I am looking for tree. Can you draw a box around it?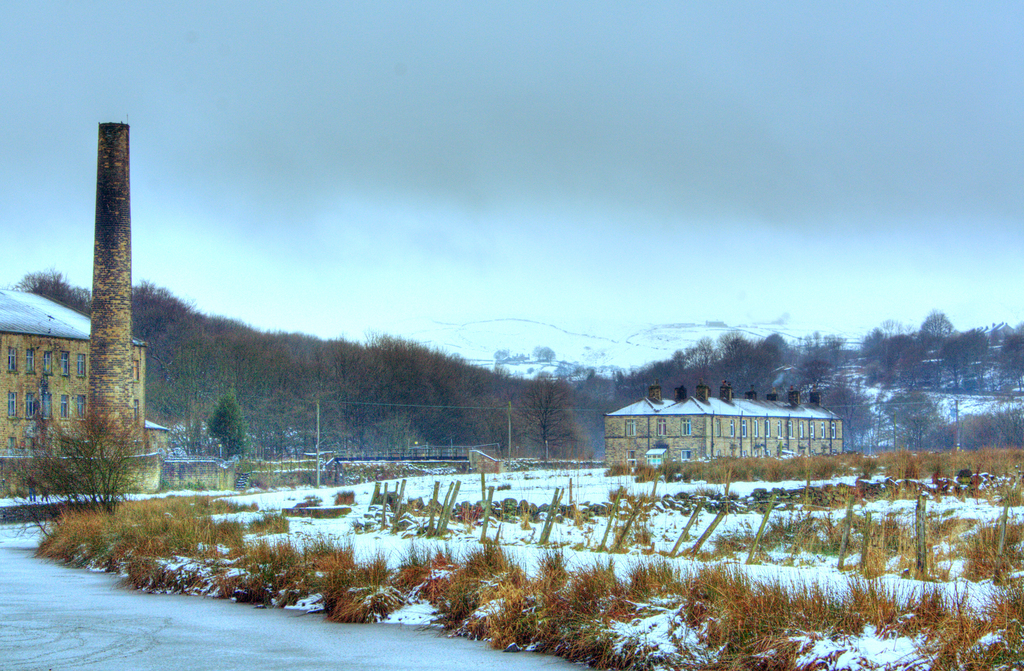
Sure, the bounding box is left=884, top=382, right=938, bottom=446.
